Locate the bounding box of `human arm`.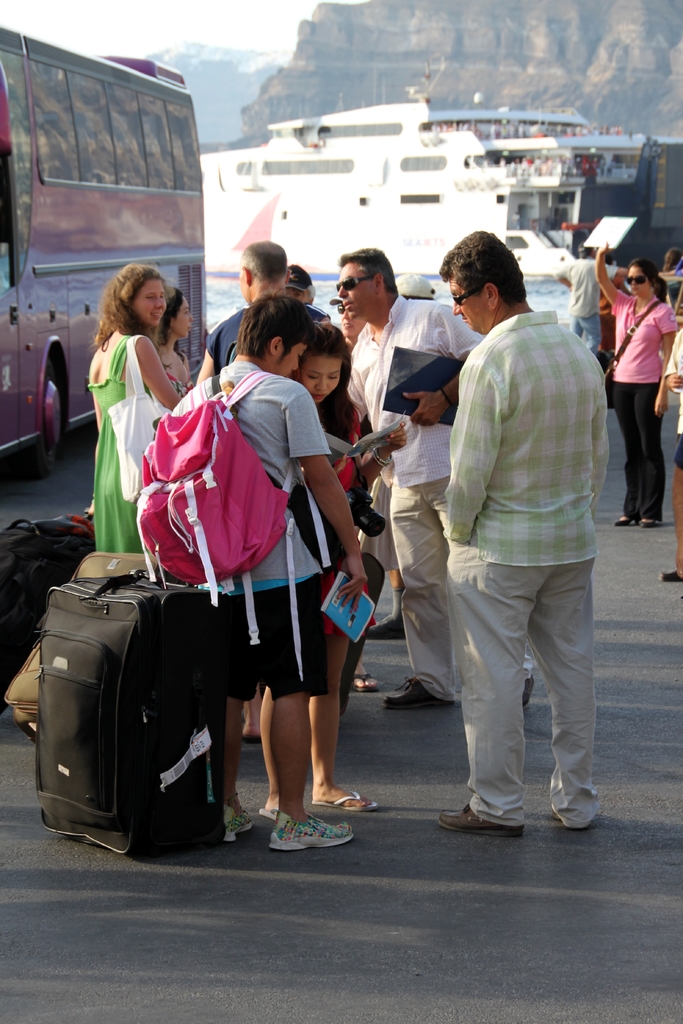
Bounding box: pyautogui.locateOnScreen(442, 367, 503, 541).
